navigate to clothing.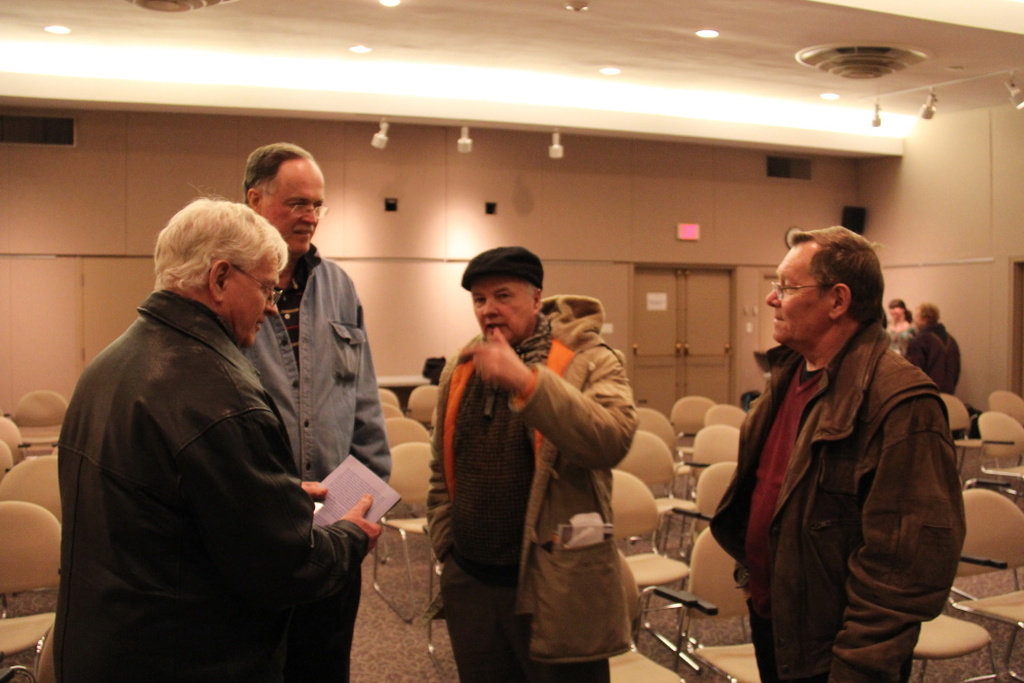
Navigation target: 711:279:976:676.
